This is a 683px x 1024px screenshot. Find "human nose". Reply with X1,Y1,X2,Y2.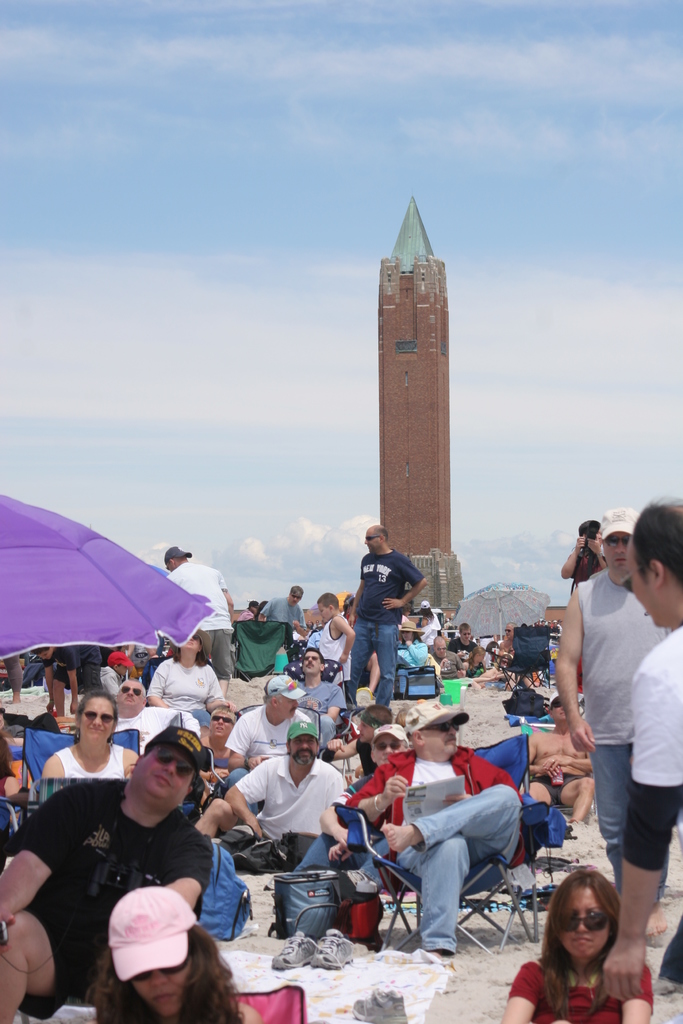
90,717,103,727.
